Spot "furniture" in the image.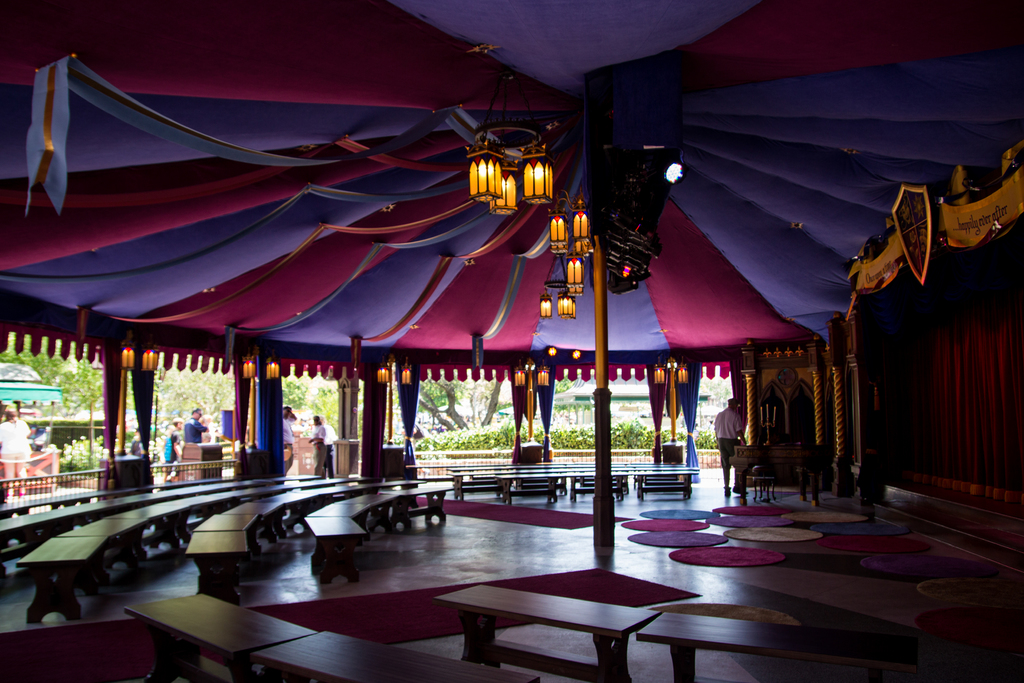
"furniture" found at BBox(435, 581, 659, 682).
